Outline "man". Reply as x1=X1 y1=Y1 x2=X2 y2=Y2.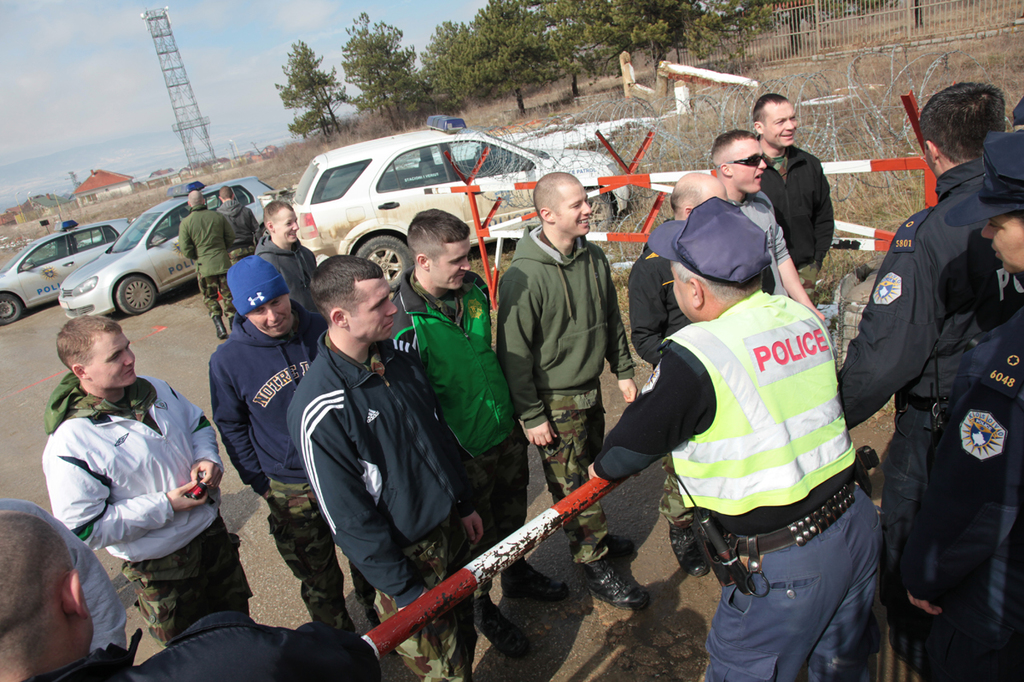
x1=41 y1=316 x2=255 y2=650.
